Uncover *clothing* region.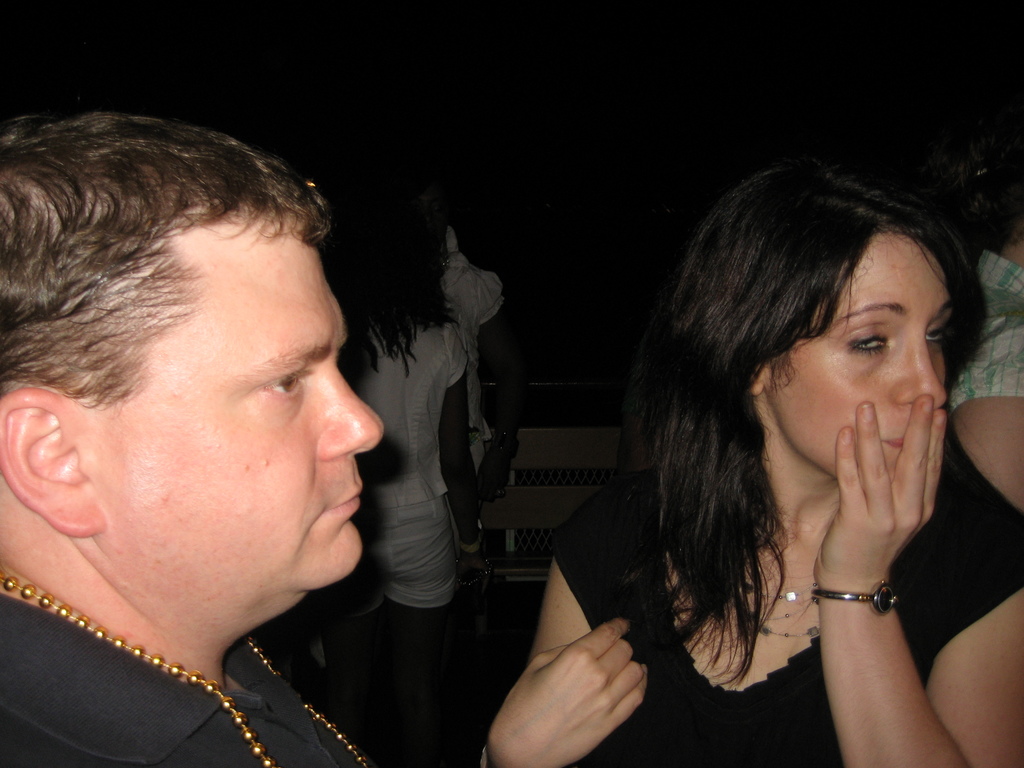
Uncovered: 947/238/1023/414.
